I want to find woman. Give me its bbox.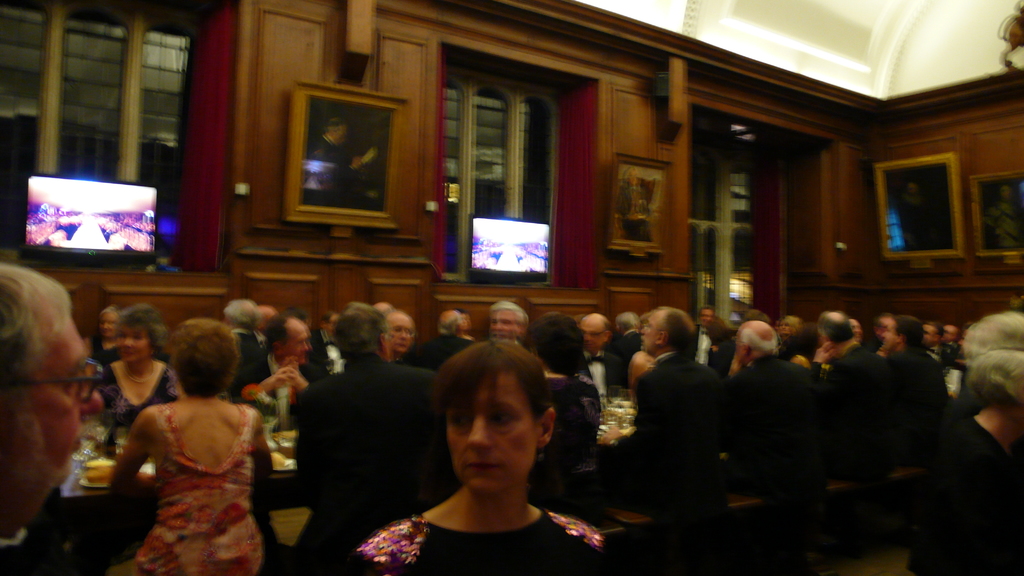
left=97, top=315, right=284, bottom=567.
